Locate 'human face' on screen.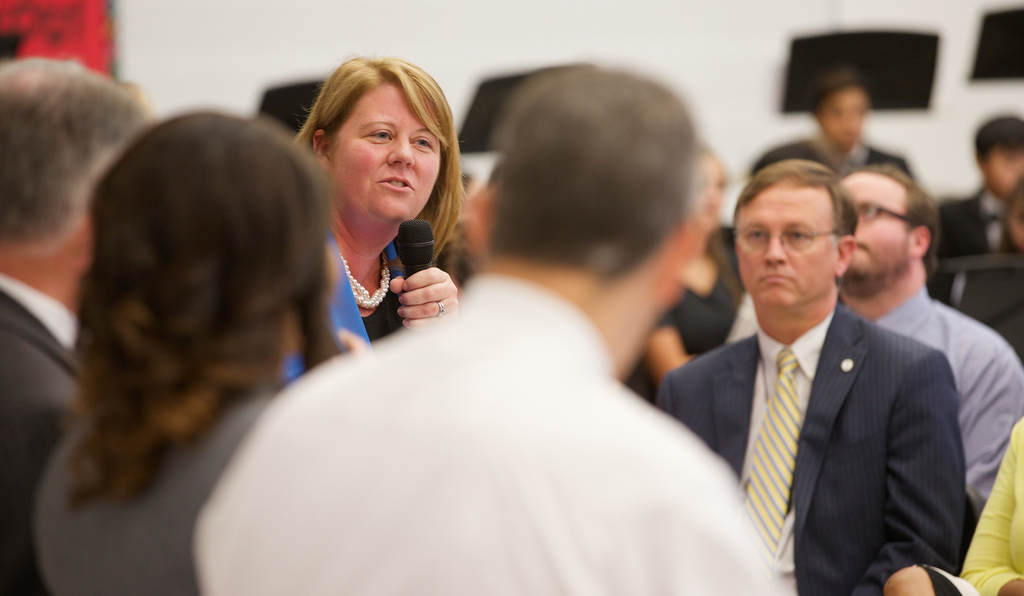
On screen at <region>839, 166, 915, 290</region>.
